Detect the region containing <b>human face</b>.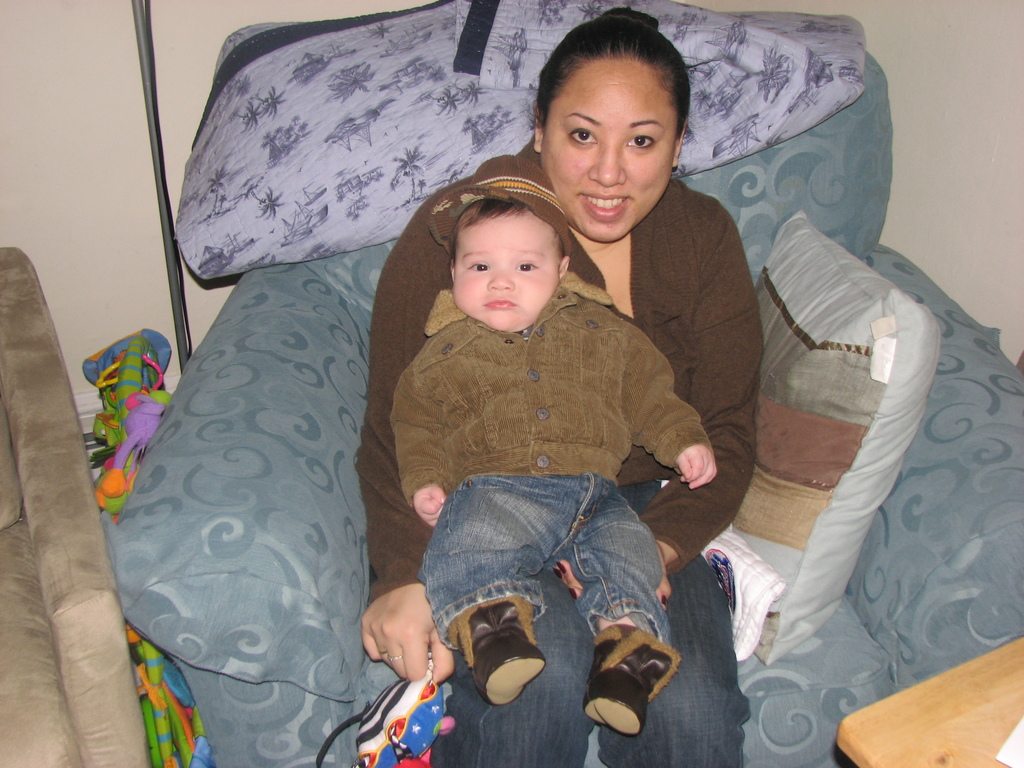
bbox=[541, 44, 678, 245].
